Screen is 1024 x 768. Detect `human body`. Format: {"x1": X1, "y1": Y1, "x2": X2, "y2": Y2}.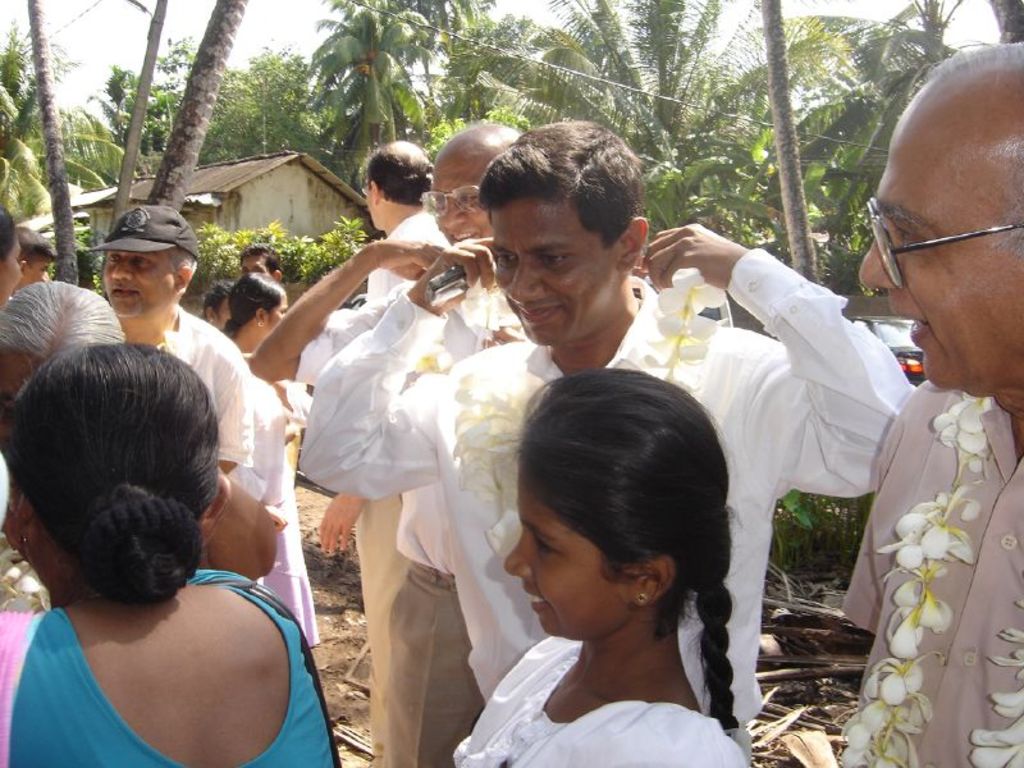
{"x1": 236, "y1": 244, "x2": 480, "y2": 767}.
